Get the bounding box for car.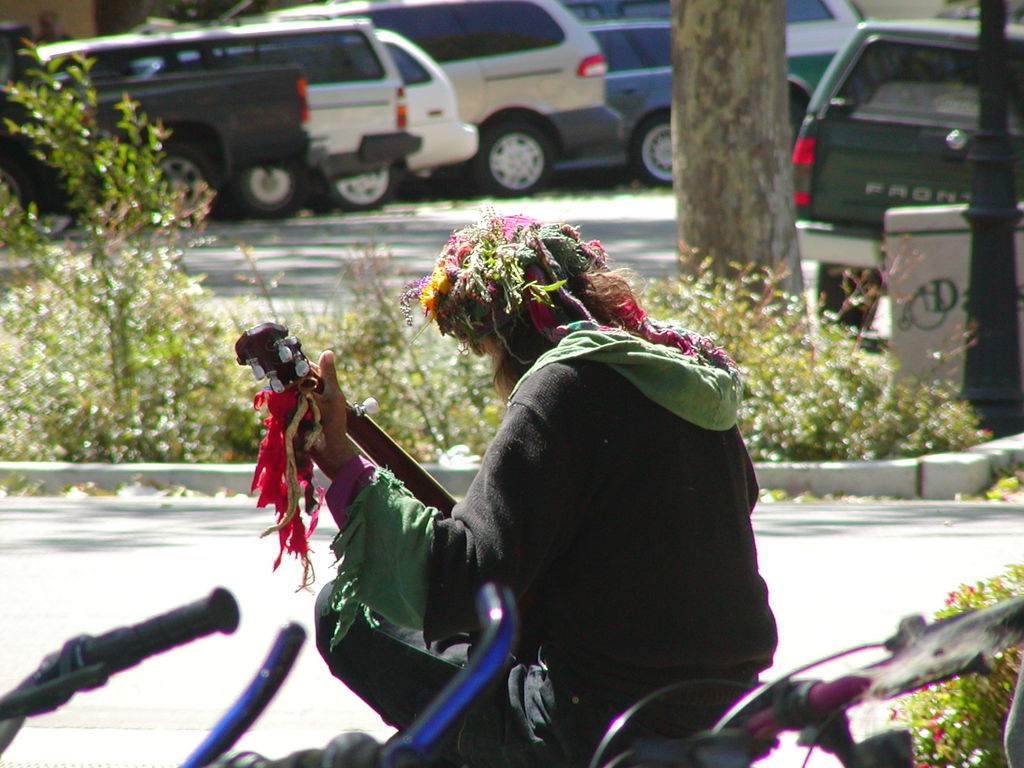
box(783, 16, 1023, 334).
